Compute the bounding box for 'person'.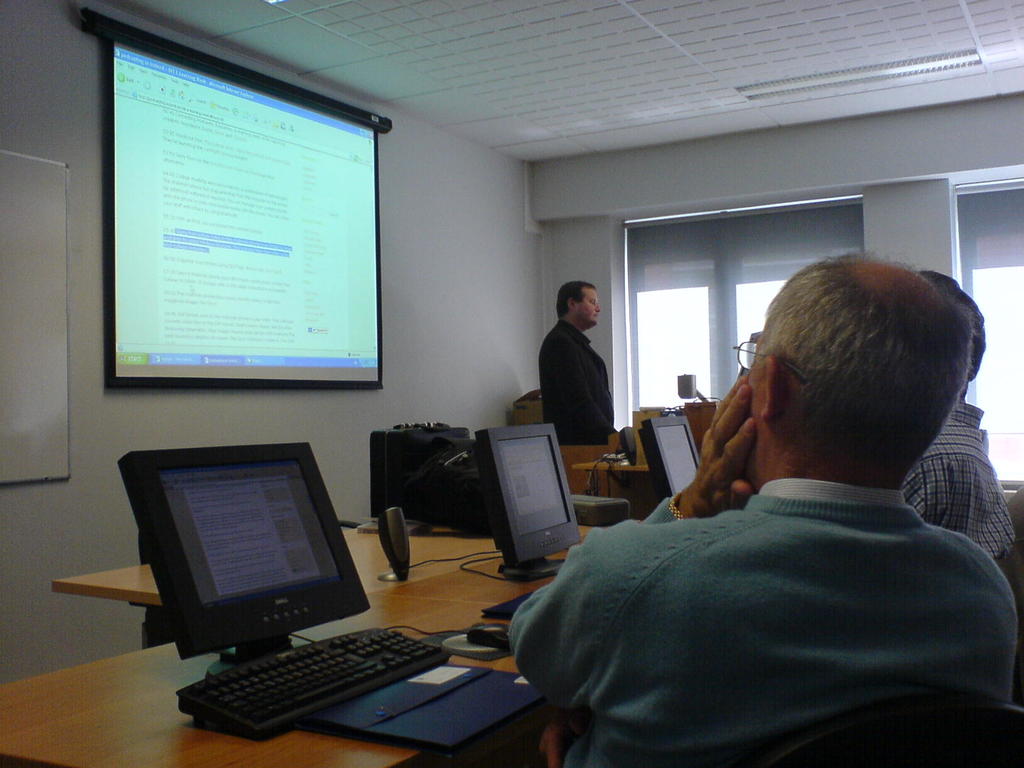
locate(900, 268, 1020, 566).
